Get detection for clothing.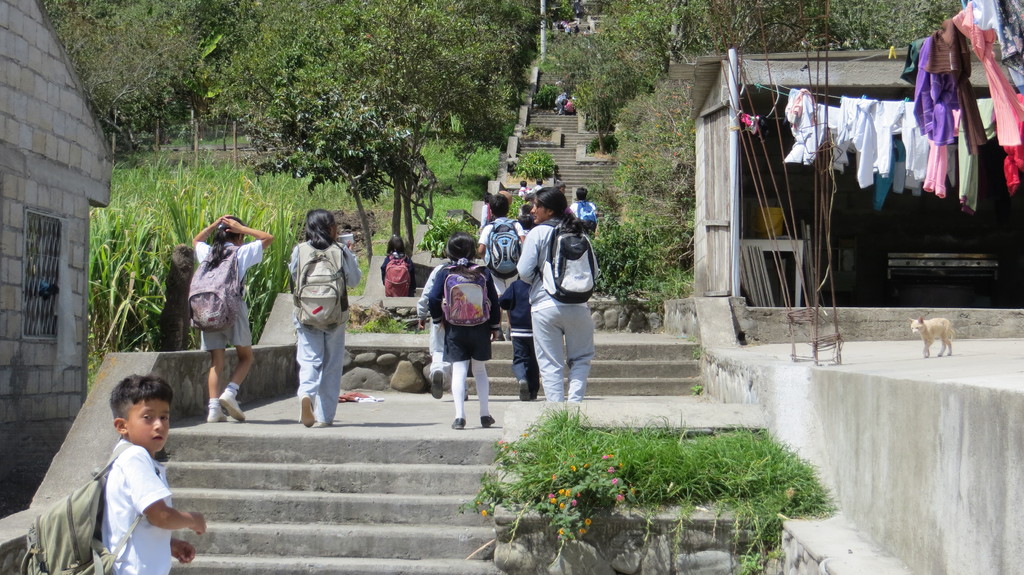
Detection: [193, 237, 273, 343].
